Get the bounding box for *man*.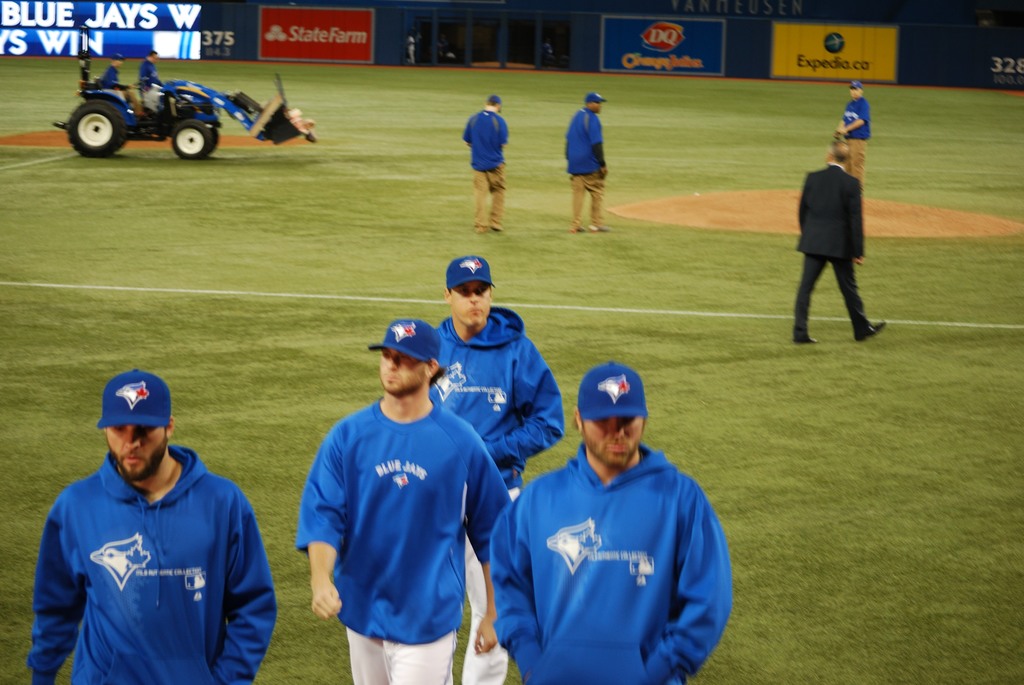
pyautogui.locateOnScreen(433, 253, 568, 684).
